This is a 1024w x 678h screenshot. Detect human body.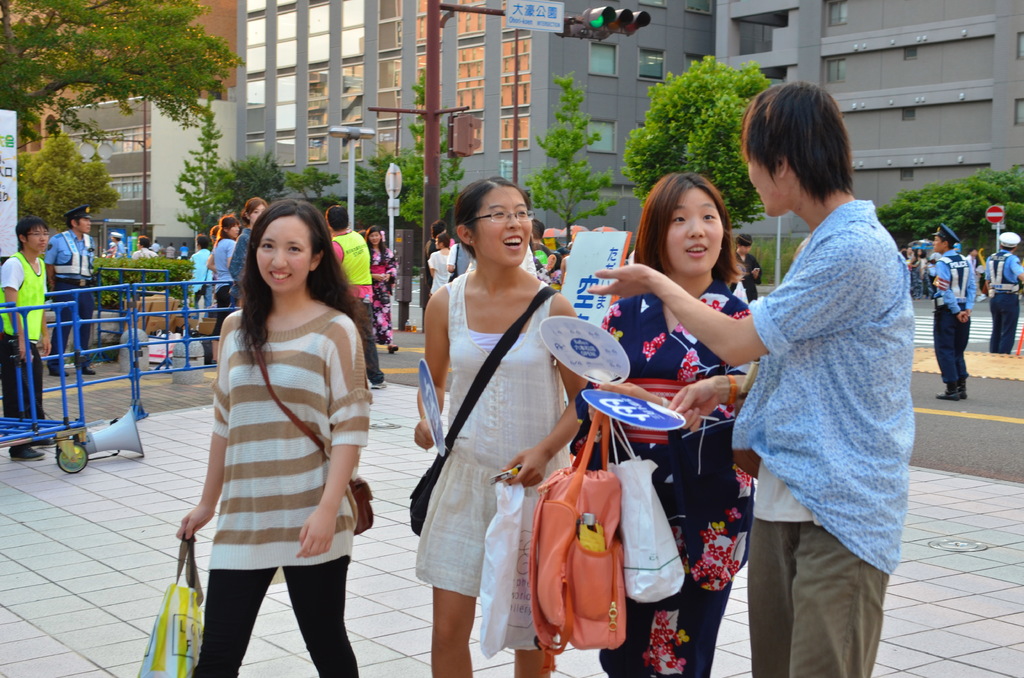
rect(731, 231, 768, 312).
